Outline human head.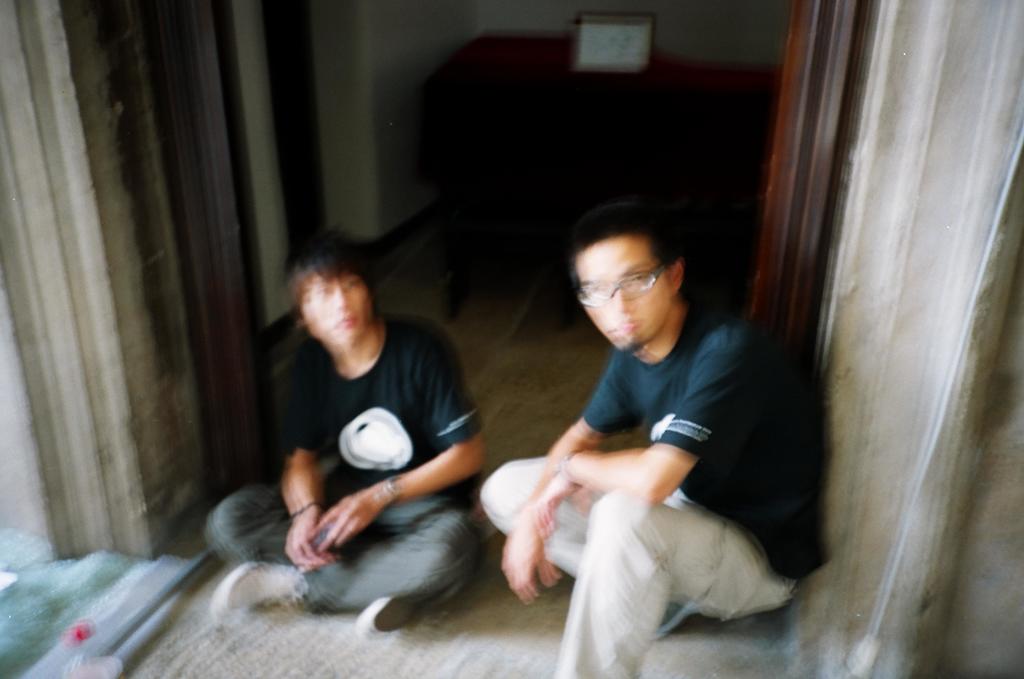
Outline: box=[569, 204, 688, 353].
